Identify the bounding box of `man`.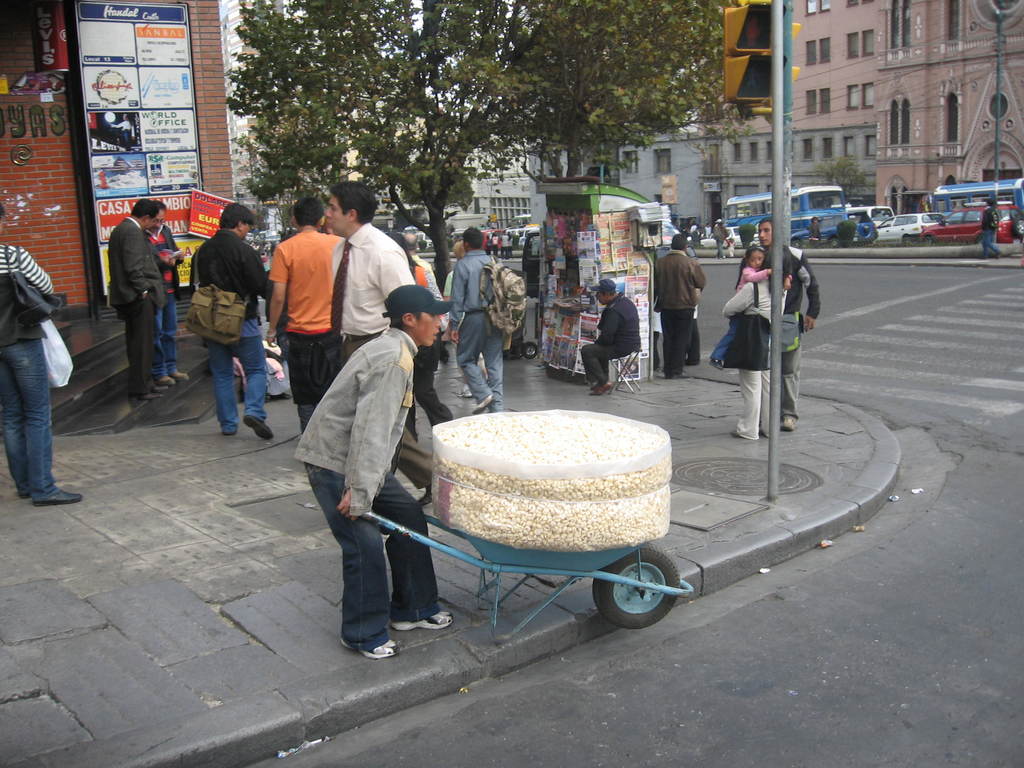
579, 275, 643, 396.
